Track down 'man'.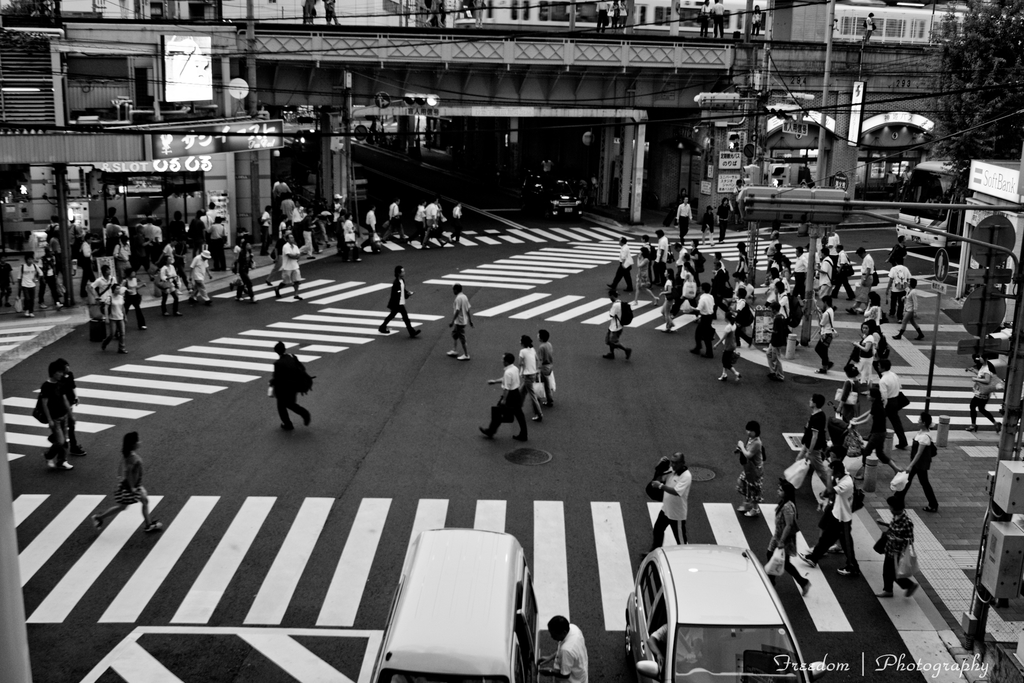
Tracked to [707,265,737,320].
